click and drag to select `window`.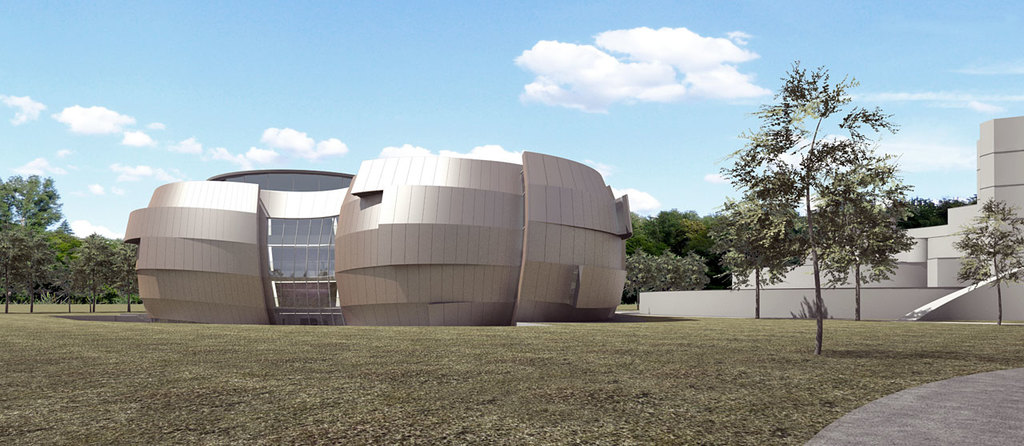
Selection: (282, 221, 296, 247).
